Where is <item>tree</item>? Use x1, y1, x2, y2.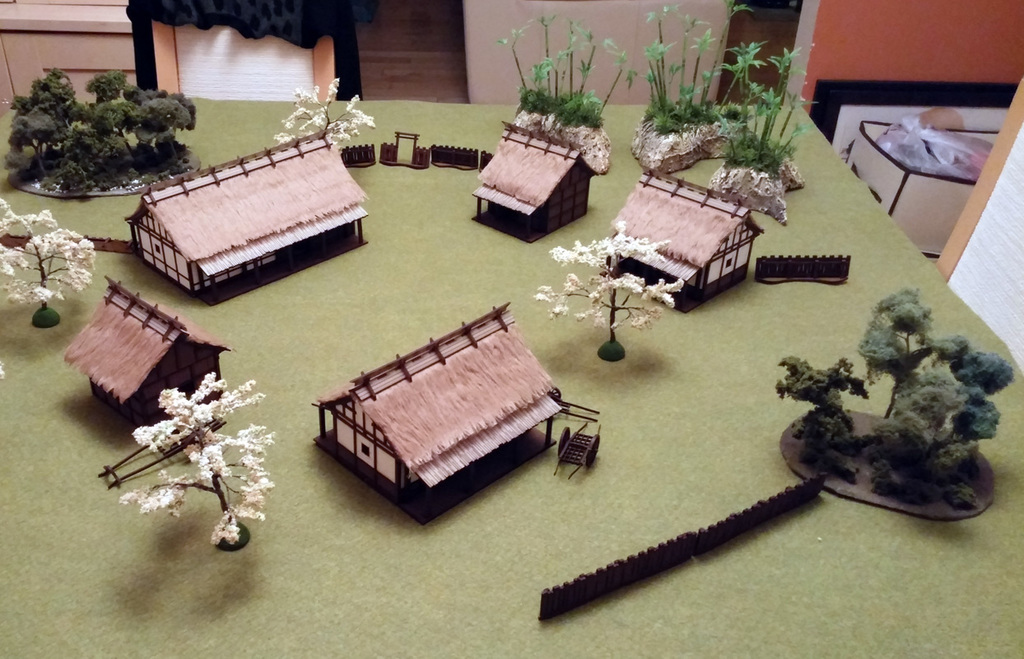
0, 191, 96, 329.
